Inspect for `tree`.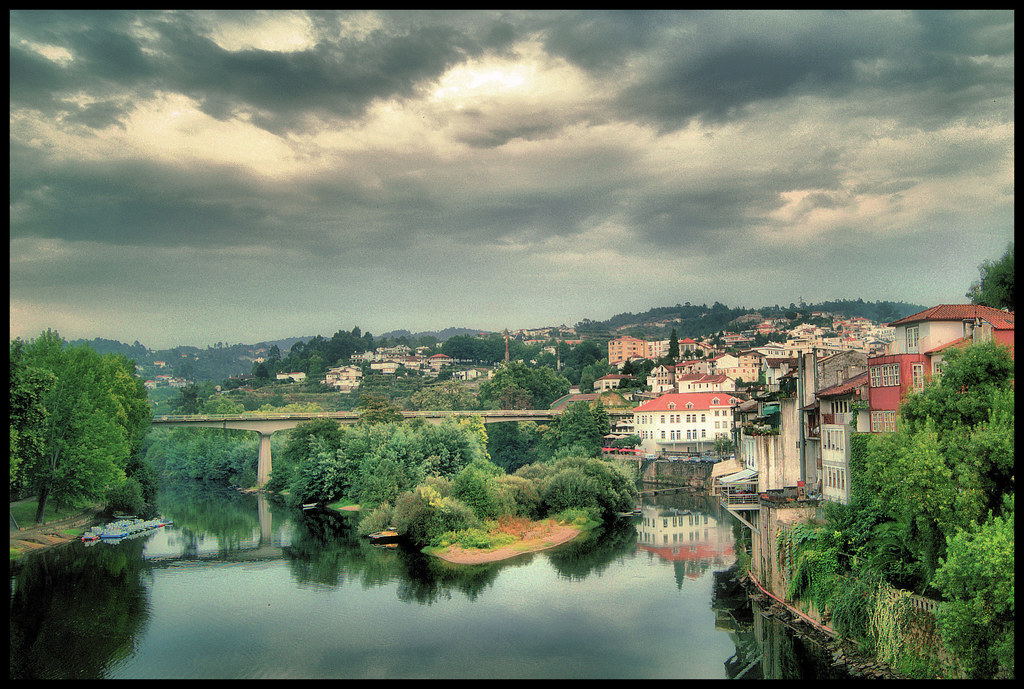
Inspection: 622/361/630/373.
